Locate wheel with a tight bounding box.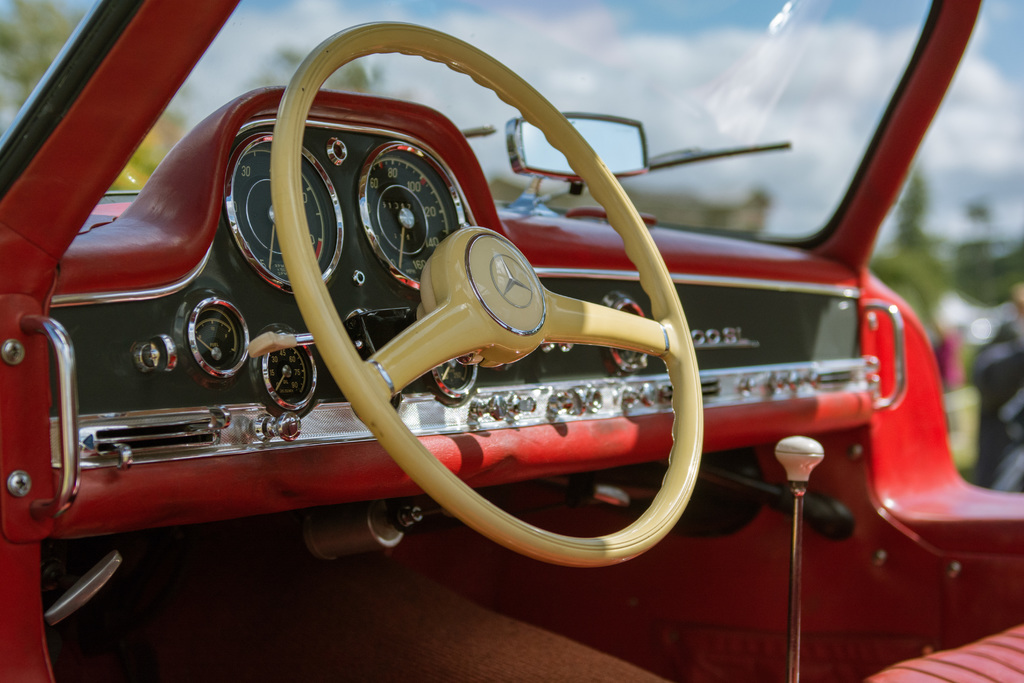
select_region(271, 20, 705, 566).
